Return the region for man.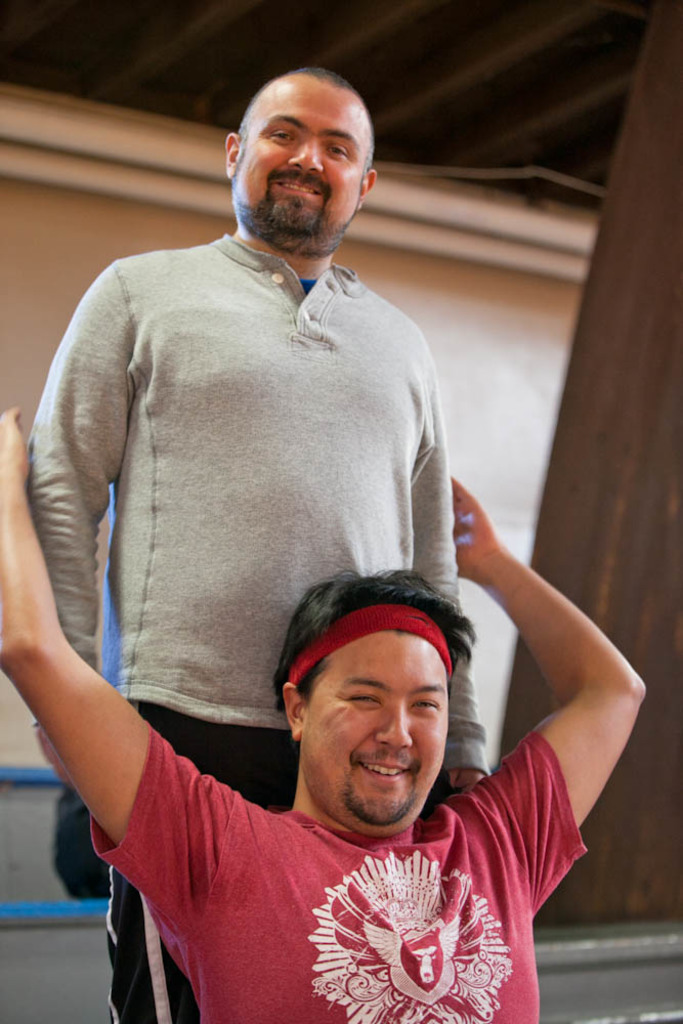
<bbox>0, 469, 653, 1023</bbox>.
